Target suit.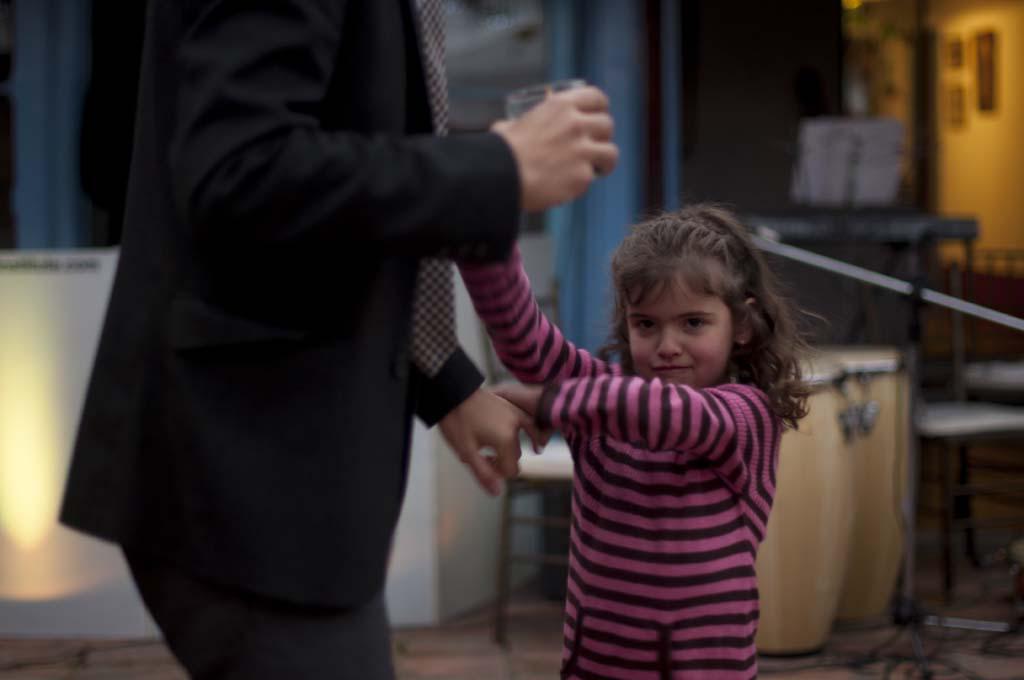
Target region: pyautogui.locateOnScreen(60, 30, 628, 664).
